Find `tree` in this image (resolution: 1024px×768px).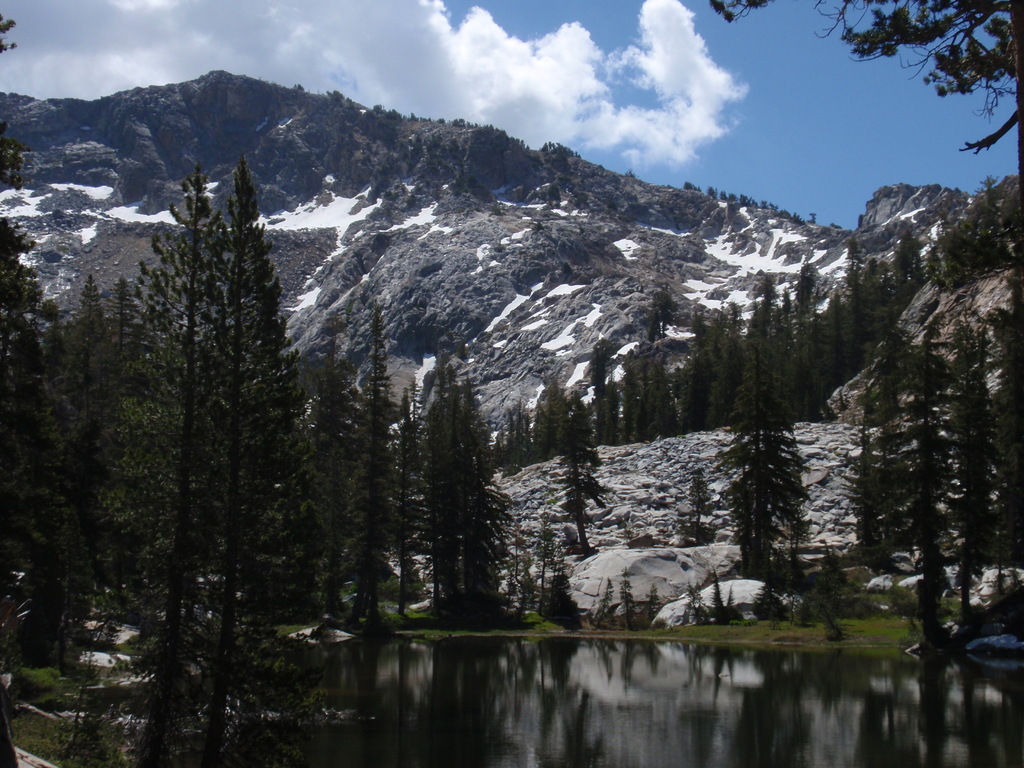
701, 0, 982, 168.
